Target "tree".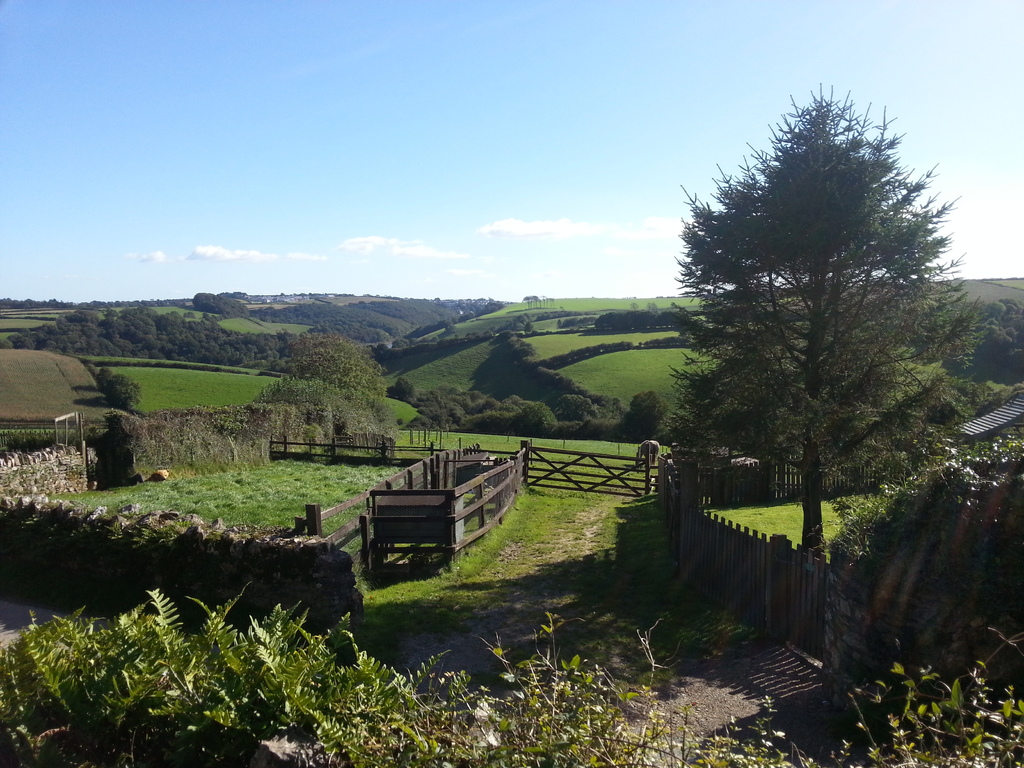
Target region: (551,394,600,422).
